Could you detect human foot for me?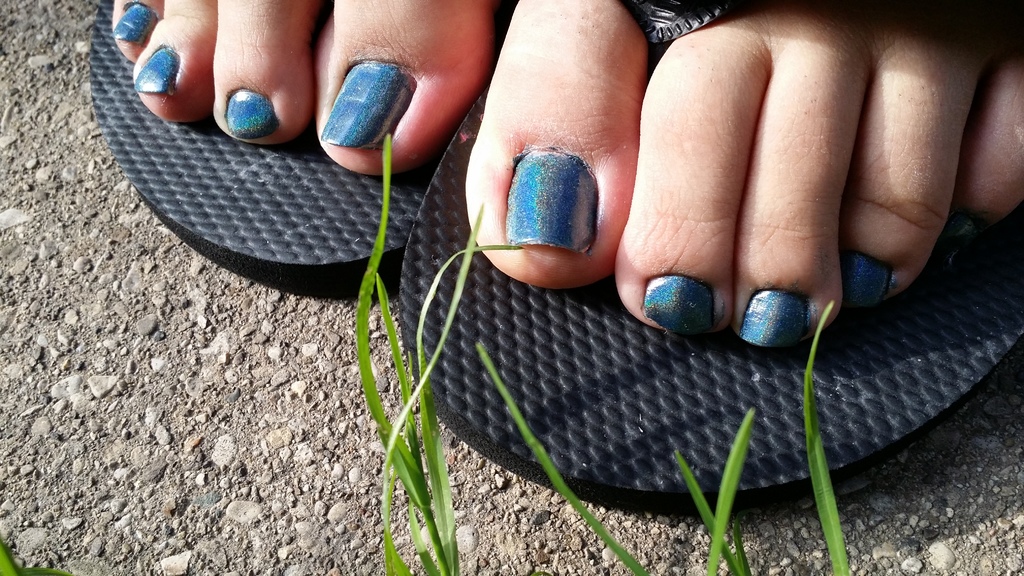
Detection result: bbox(109, 0, 497, 179).
